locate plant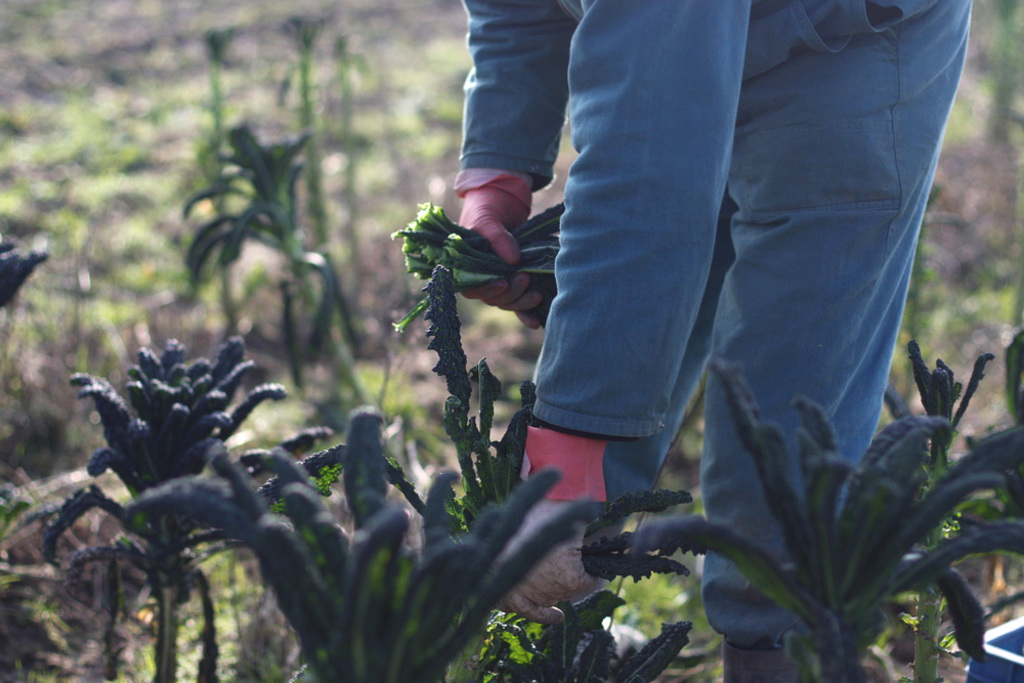
box(128, 405, 594, 682)
